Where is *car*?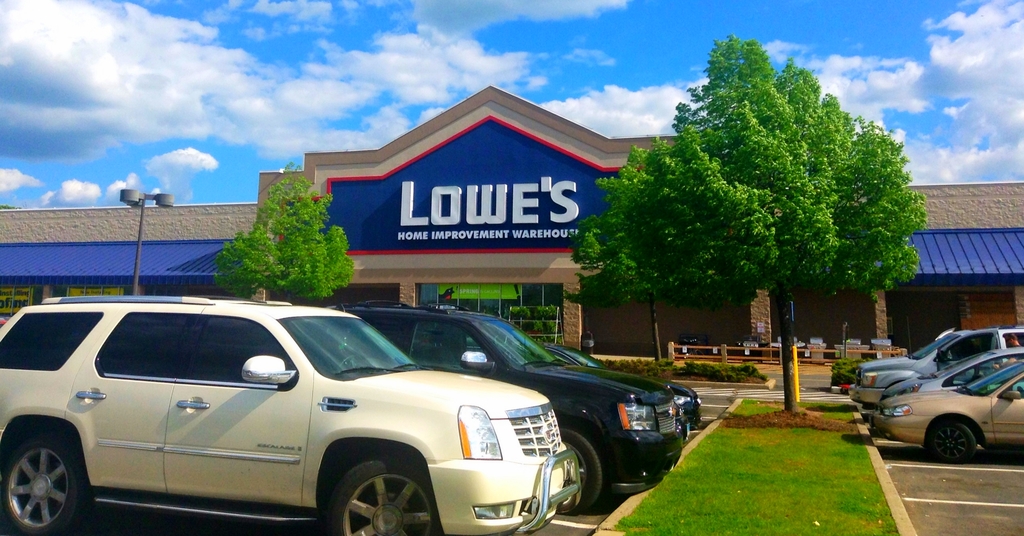
[326, 303, 687, 501].
